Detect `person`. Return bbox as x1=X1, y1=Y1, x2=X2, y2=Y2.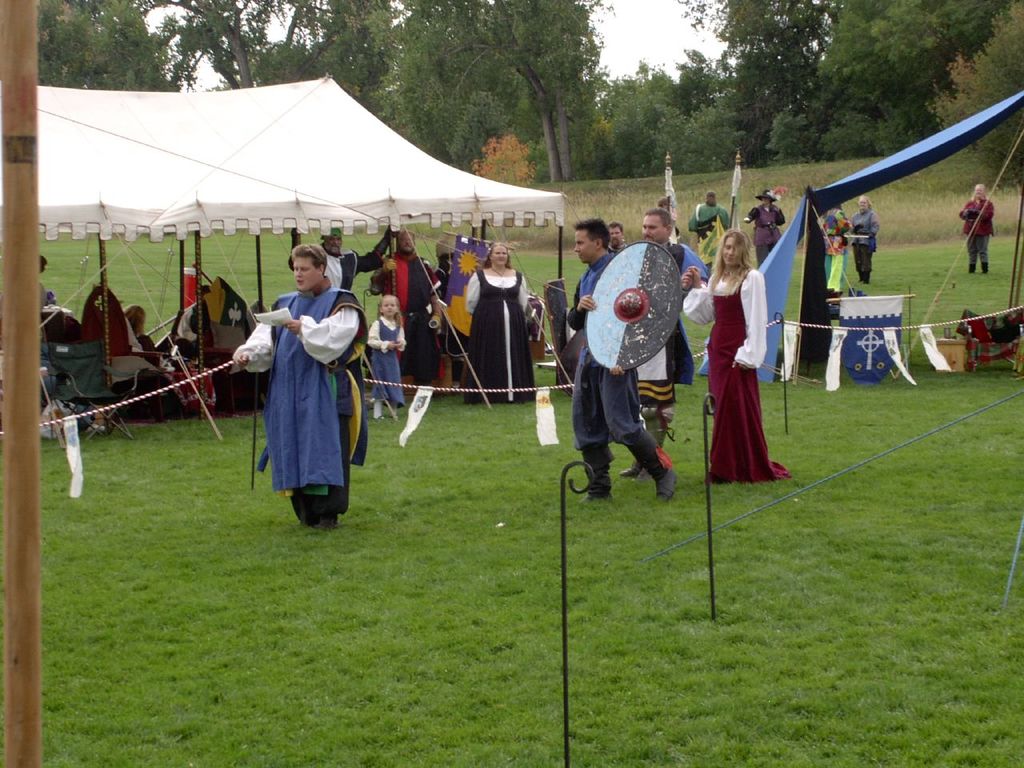
x1=259, y1=237, x2=356, y2=545.
